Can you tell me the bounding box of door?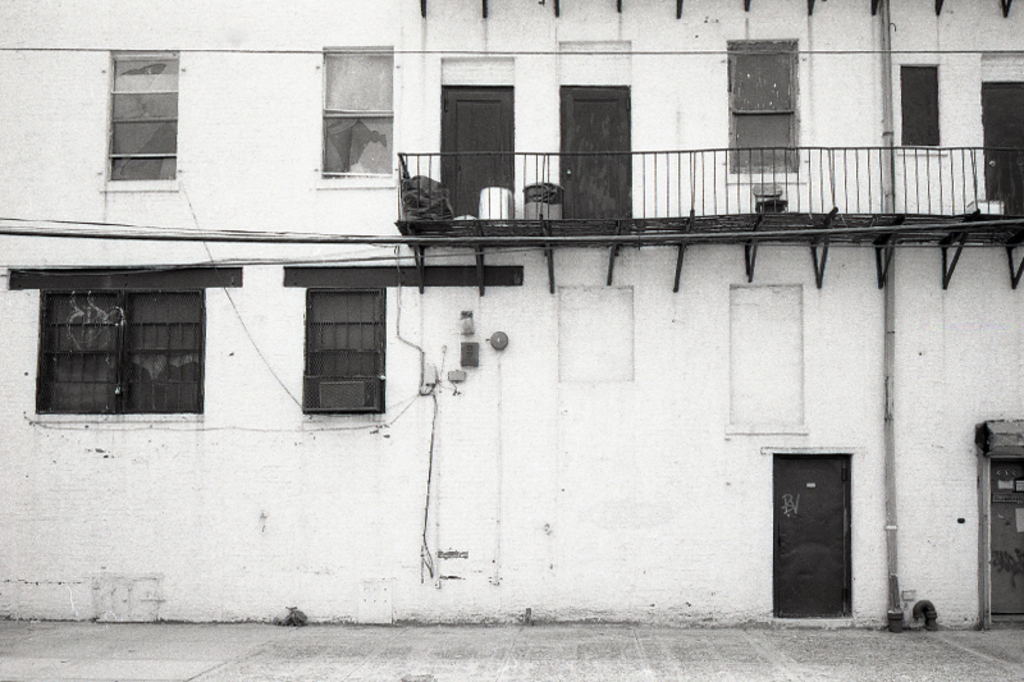
988,454,1023,623.
